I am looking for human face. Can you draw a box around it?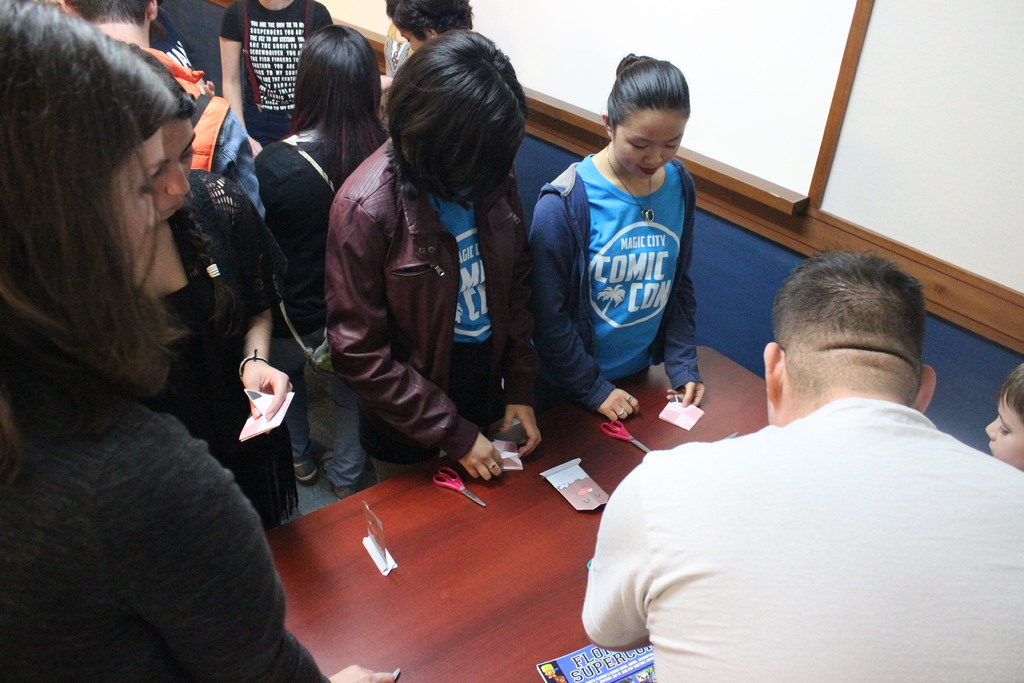
Sure, the bounding box is {"x1": 612, "y1": 109, "x2": 677, "y2": 181}.
